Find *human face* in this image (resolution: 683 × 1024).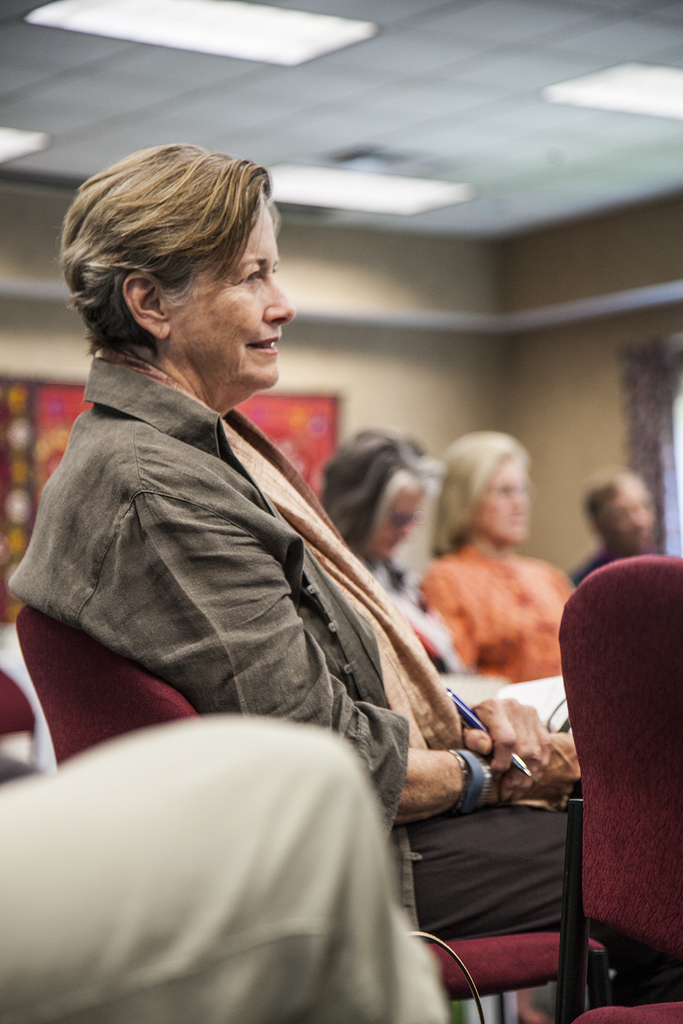
bbox(365, 488, 427, 557).
